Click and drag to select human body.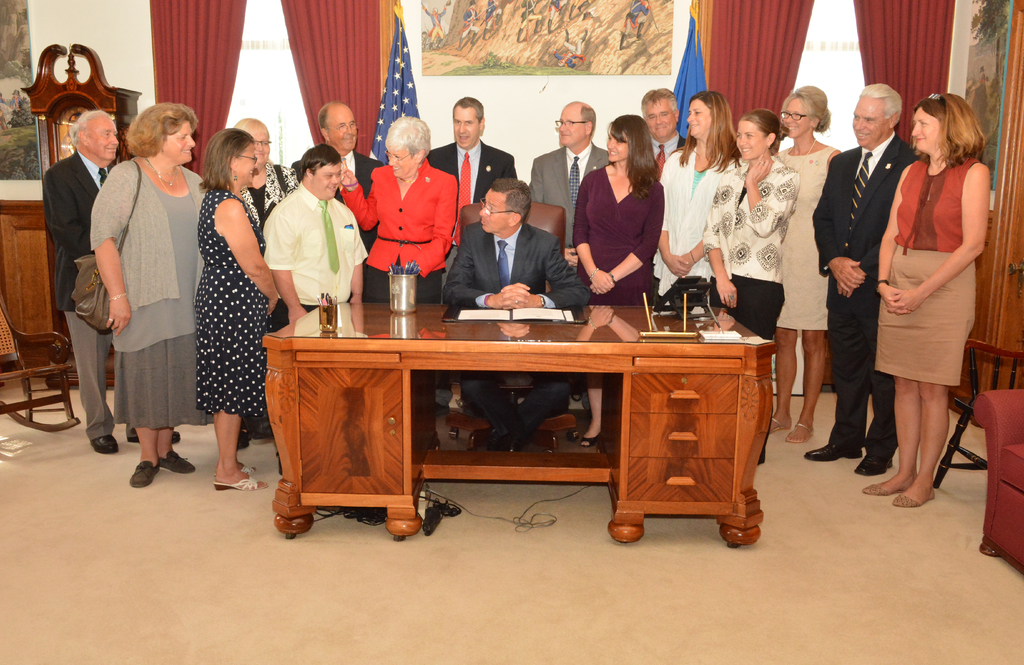
Selection: <region>804, 80, 918, 474</region>.
